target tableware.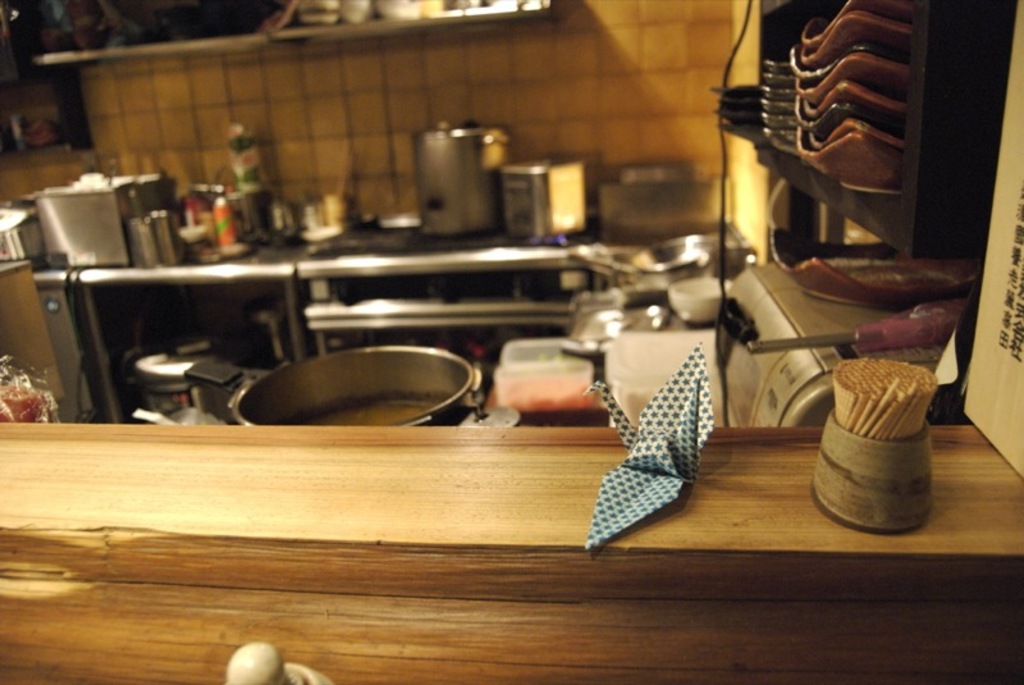
Target region: bbox(225, 347, 486, 434).
